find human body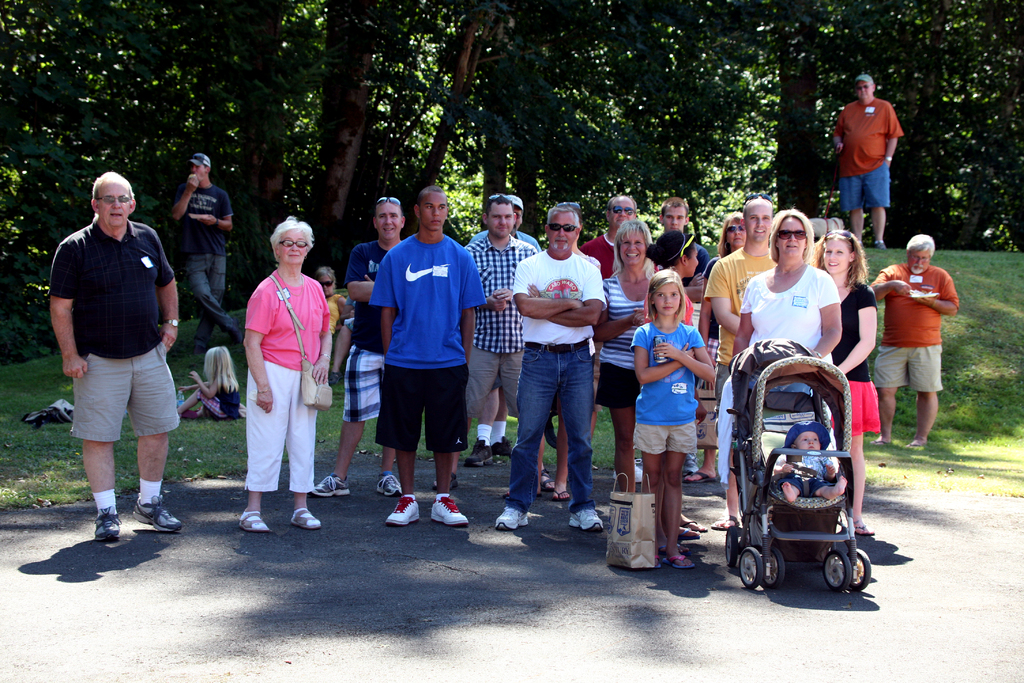
(left=633, top=322, right=721, bottom=568)
